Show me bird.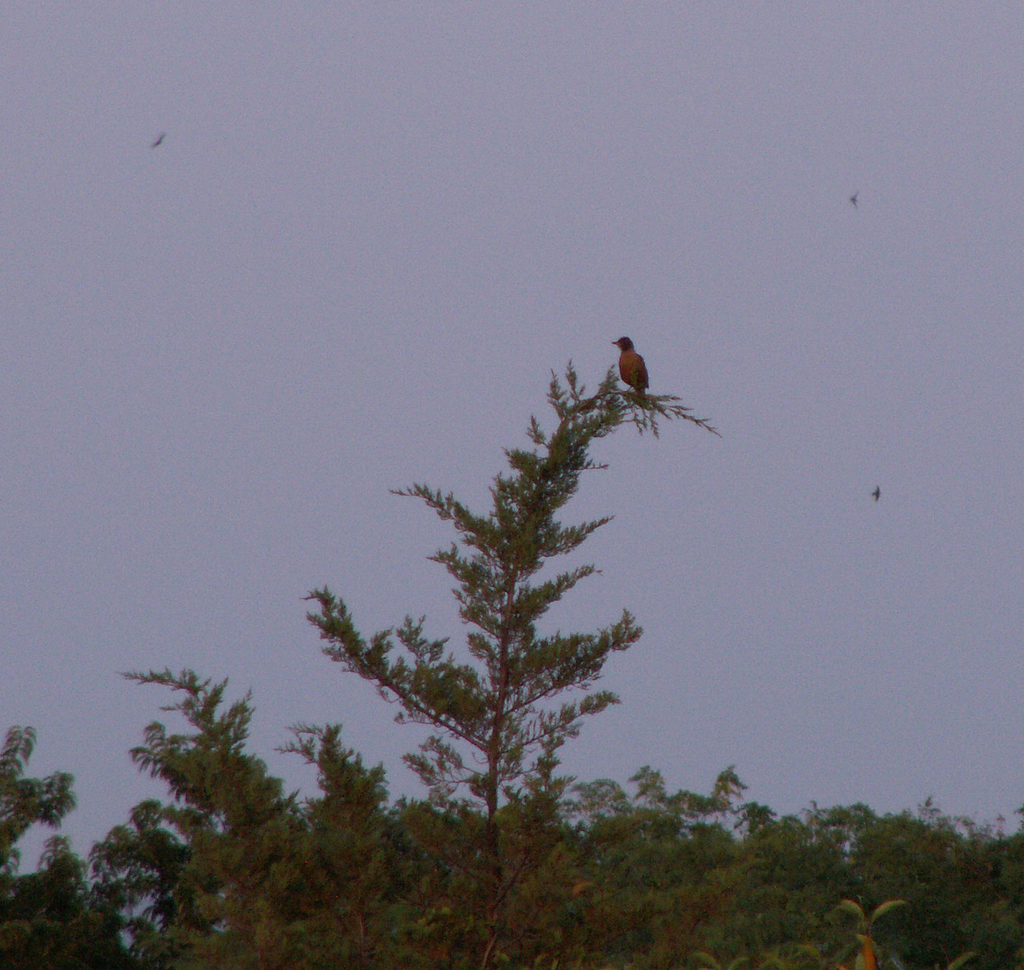
bird is here: box=[147, 125, 164, 151].
